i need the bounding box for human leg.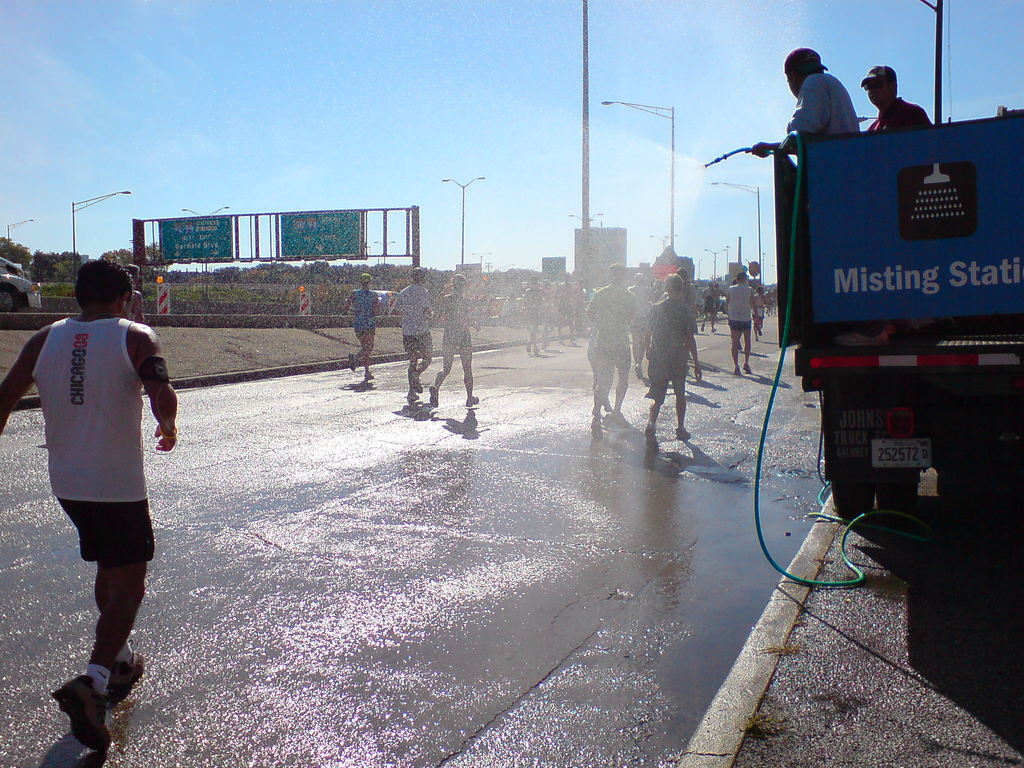
Here it is: 404 353 419 403.
